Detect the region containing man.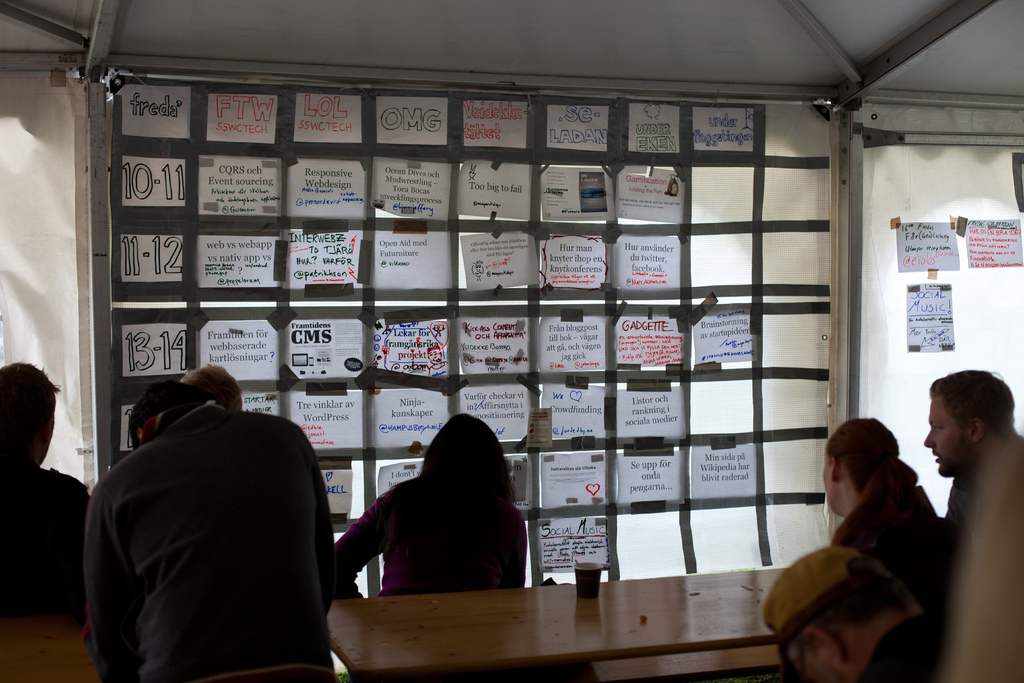
181, 361, 244, 416.
